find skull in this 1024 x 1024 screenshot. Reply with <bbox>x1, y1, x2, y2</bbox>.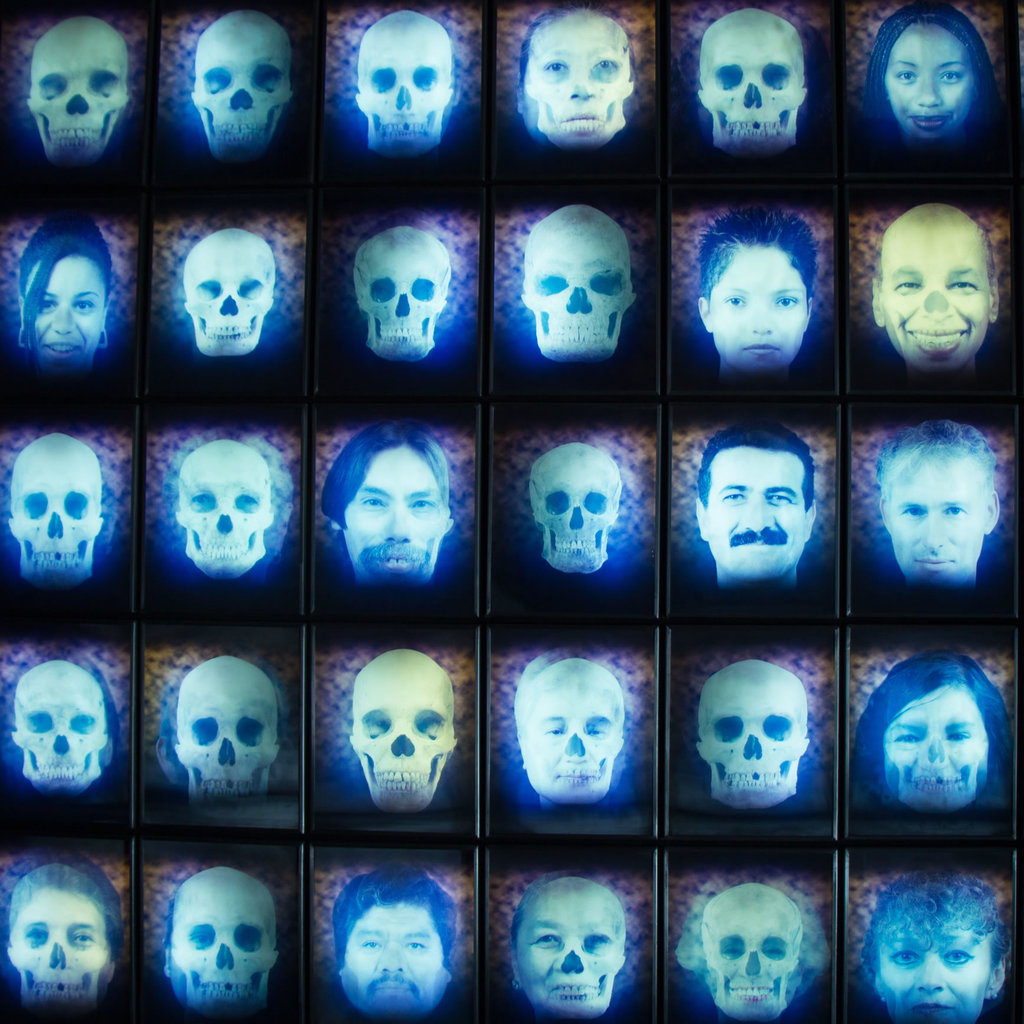
<bbox>358, 648, 467, 816</bbox>.
